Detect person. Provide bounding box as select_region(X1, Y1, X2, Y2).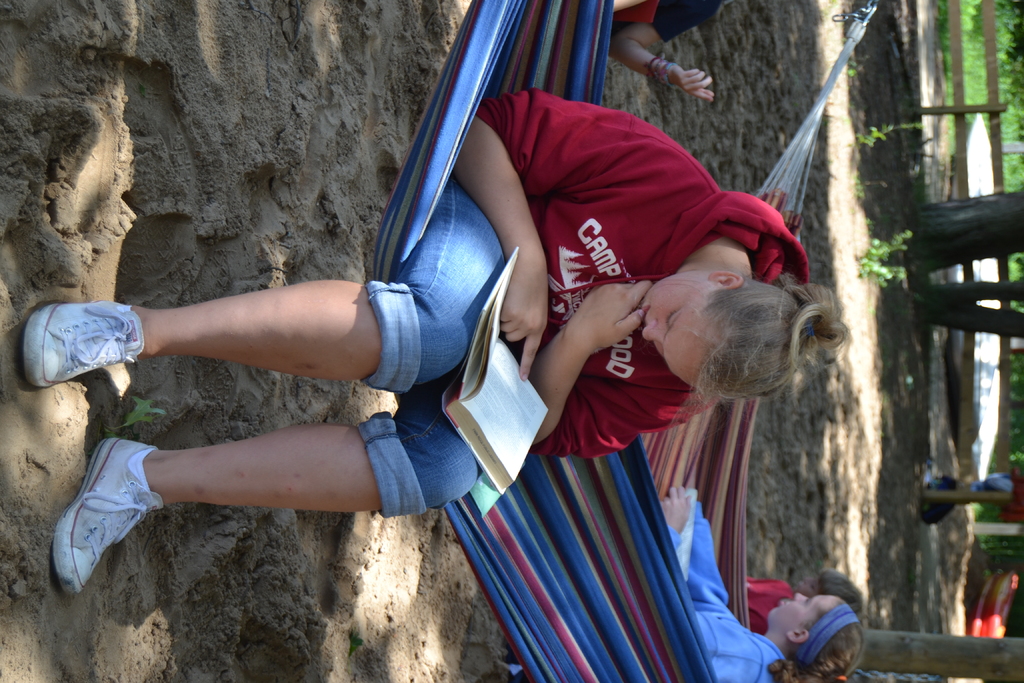
select_region(656, 484, 865, 682).
